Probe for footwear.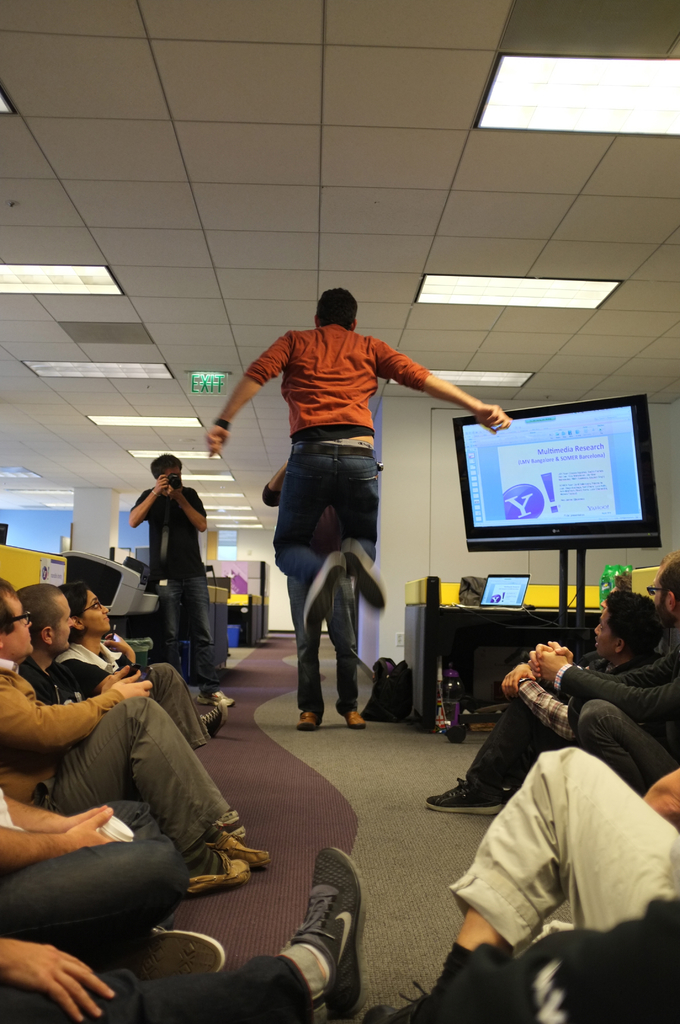
Probe result: {"x1": 200, "y1": 836, "x2": 273, "y2": 870}.
